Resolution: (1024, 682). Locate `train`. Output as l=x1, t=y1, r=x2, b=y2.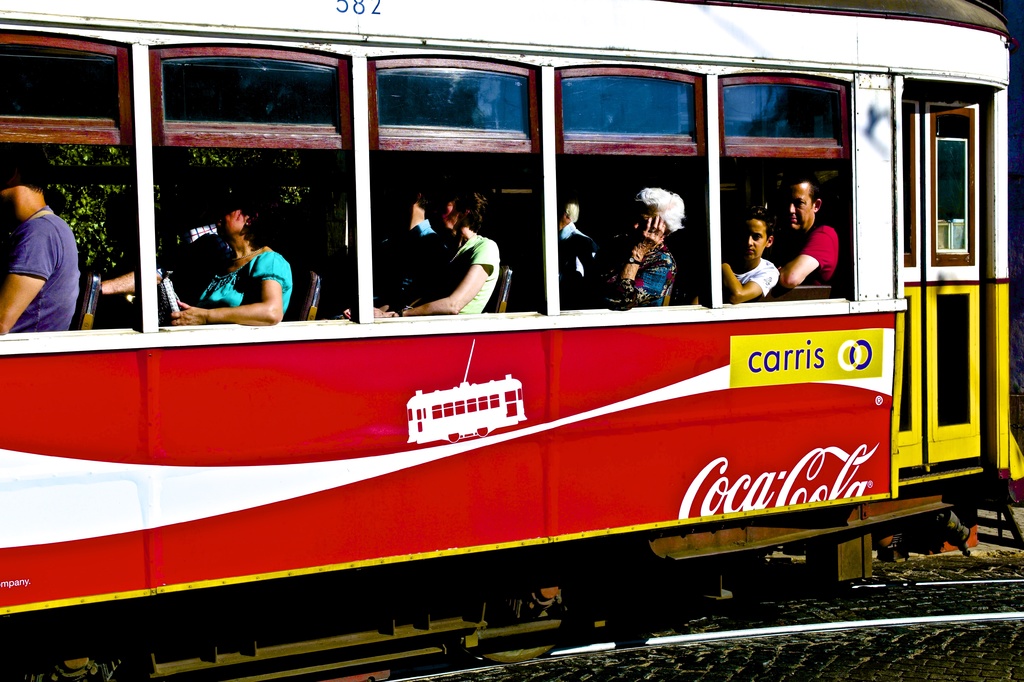
l=0, t=0, r=1023, b=681.
